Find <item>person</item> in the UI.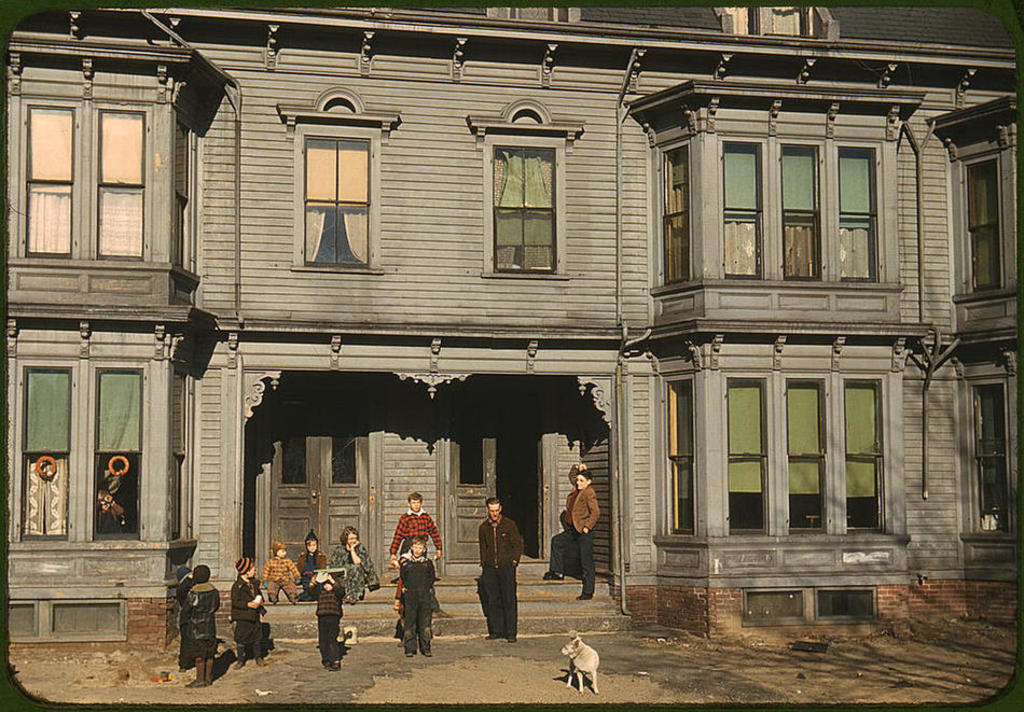
UI element at BBox(480, 497, 524, 644).
